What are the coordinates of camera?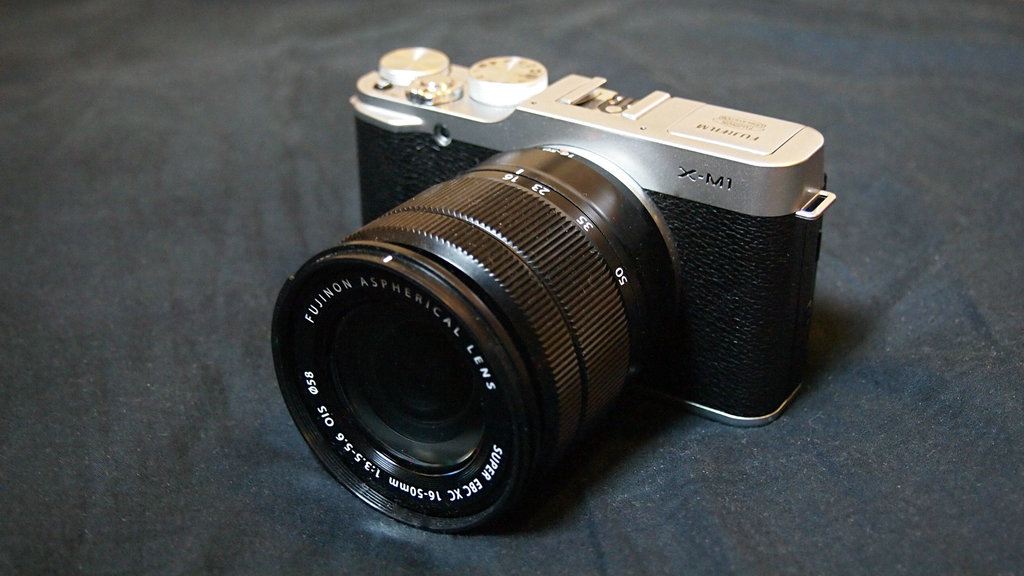
box(274, 43, 835, 534).
